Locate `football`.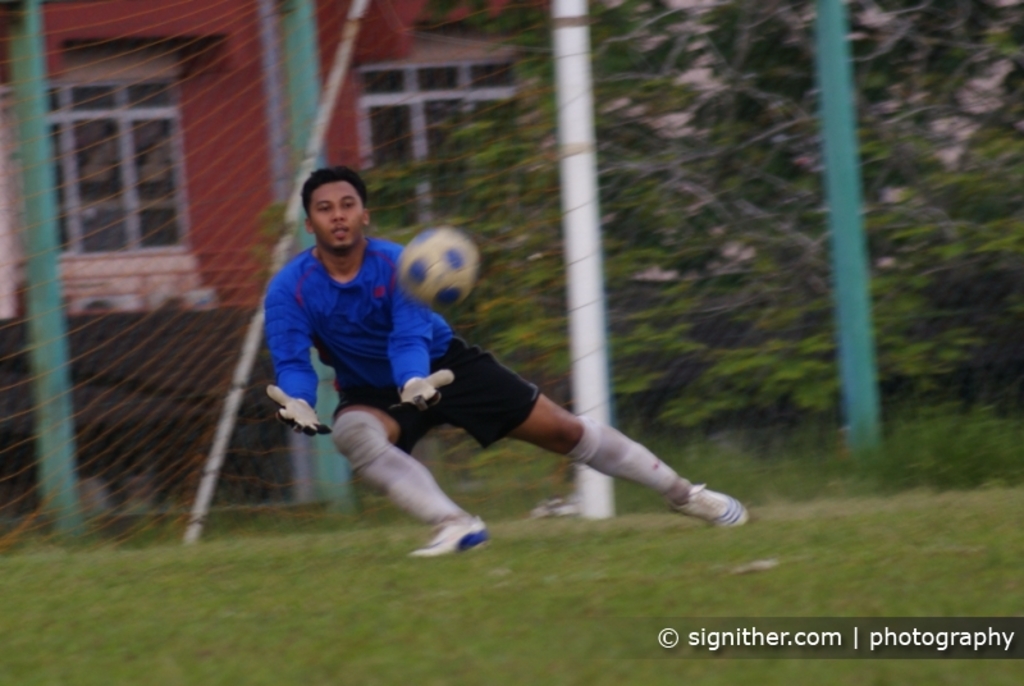
Bounding box: (396,218,480,306).
